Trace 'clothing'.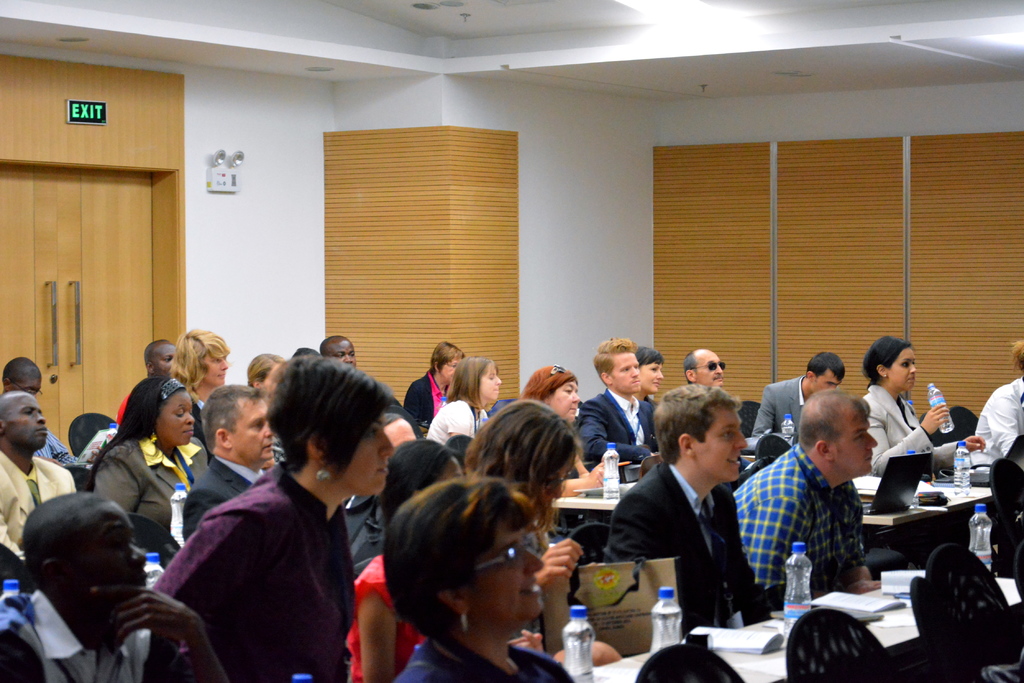
Traced to (745, 371, 804, 451).
